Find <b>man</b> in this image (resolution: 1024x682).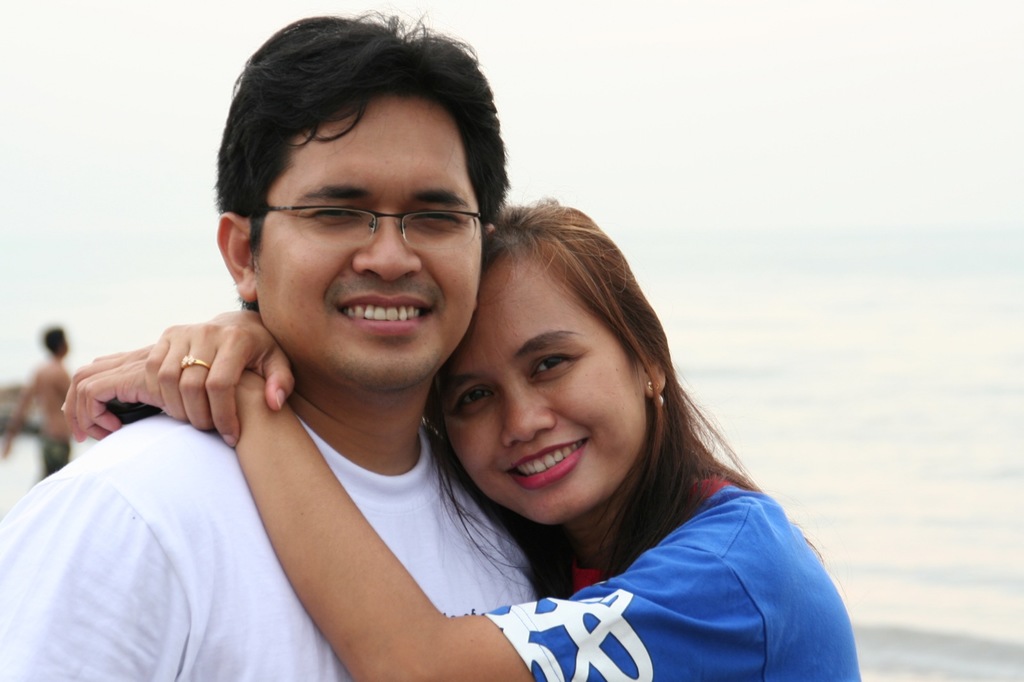
Rect(0, 321, 80, 484).
